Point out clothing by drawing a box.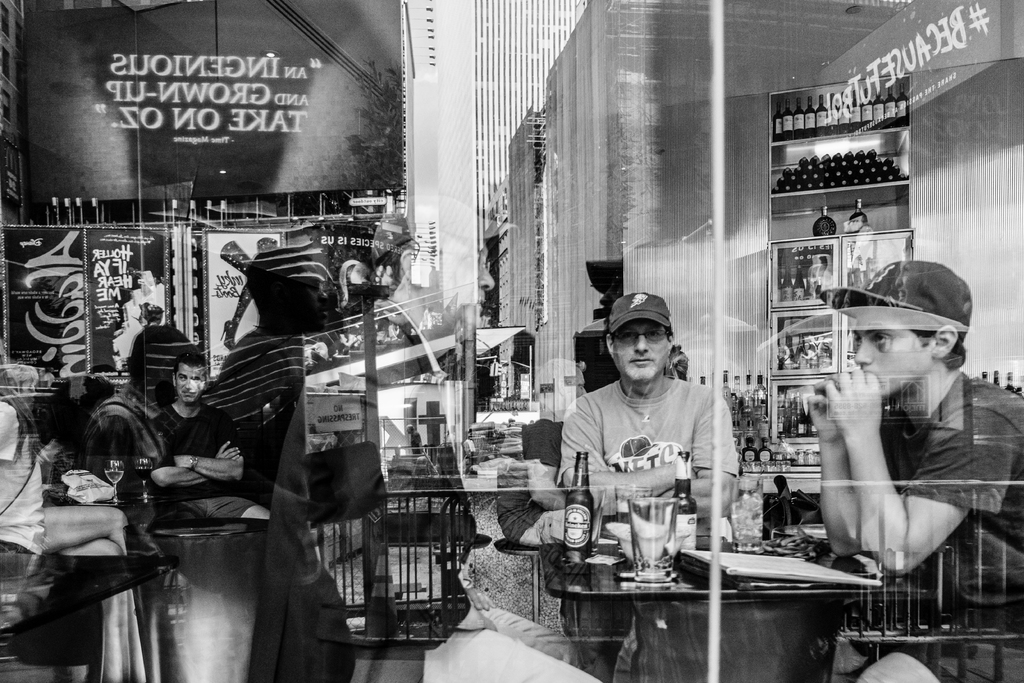
l=835, t=373, r=1023, b=682.
